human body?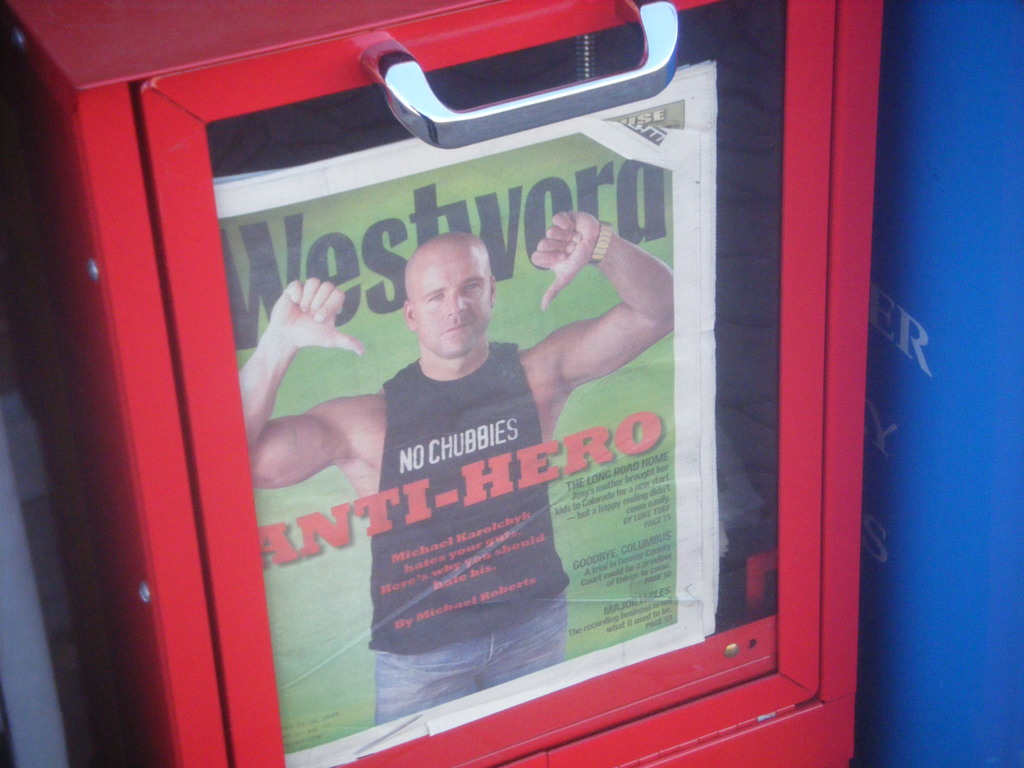
box=[242, 225, 672, 710]
